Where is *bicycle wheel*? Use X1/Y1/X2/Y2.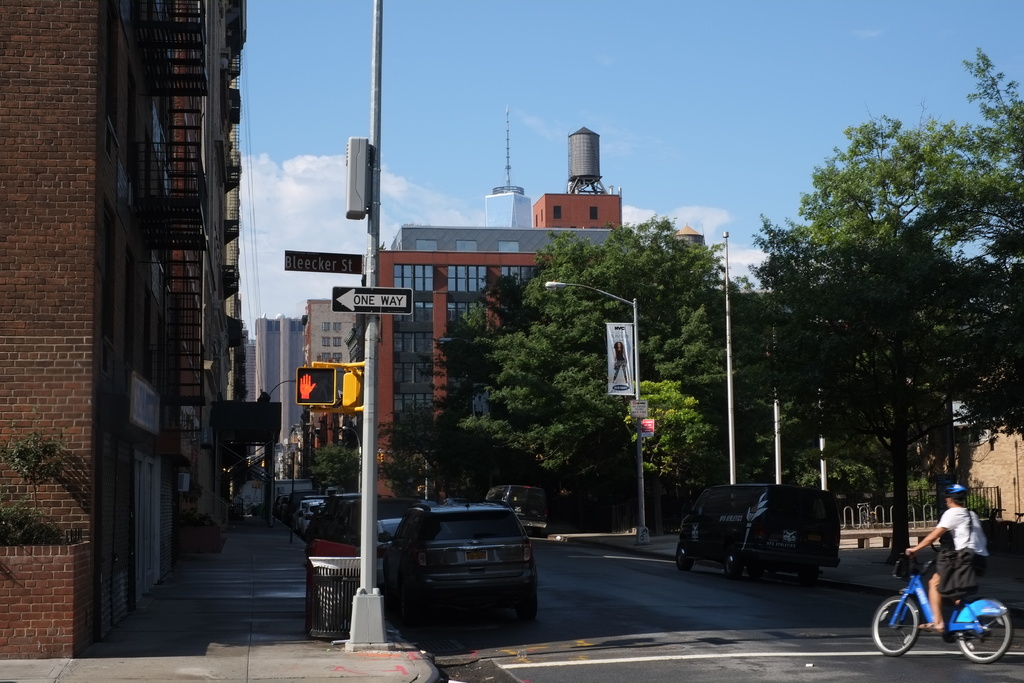
942/482/968/496.
